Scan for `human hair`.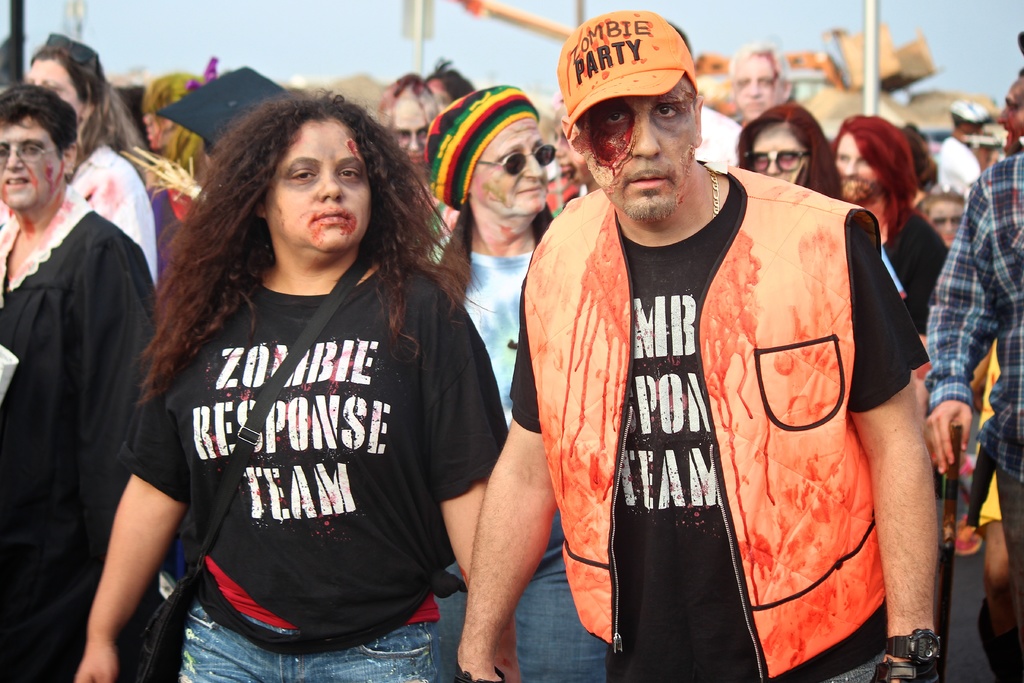
Scan result: <box>733,101,845,199</box>.
